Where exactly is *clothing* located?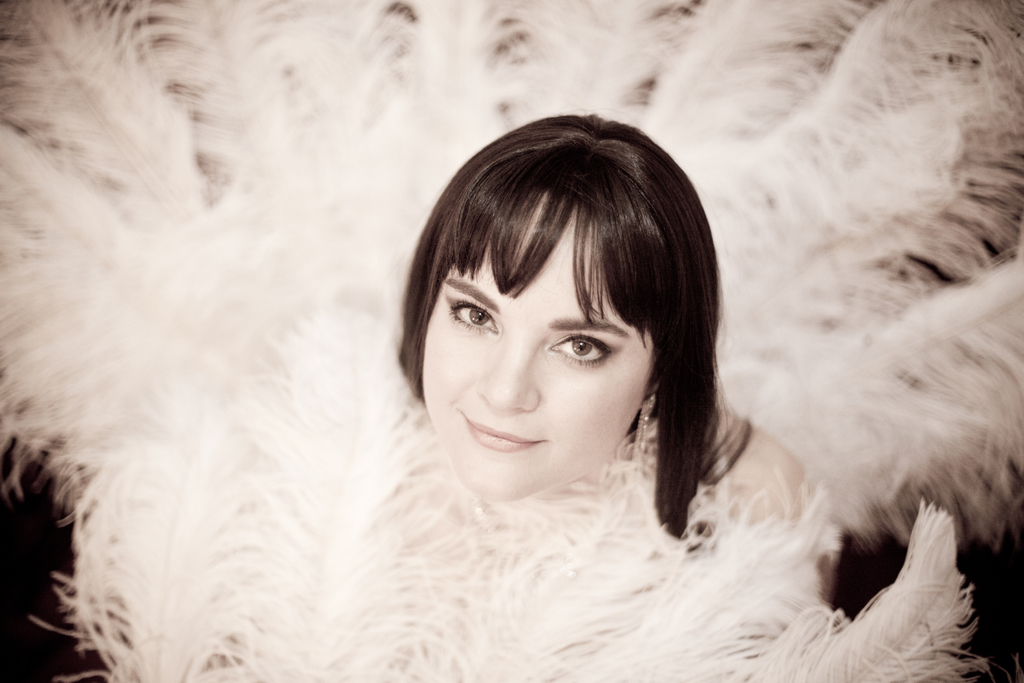
Its bounding box is l=0, t=0, r=1023, b=682.
